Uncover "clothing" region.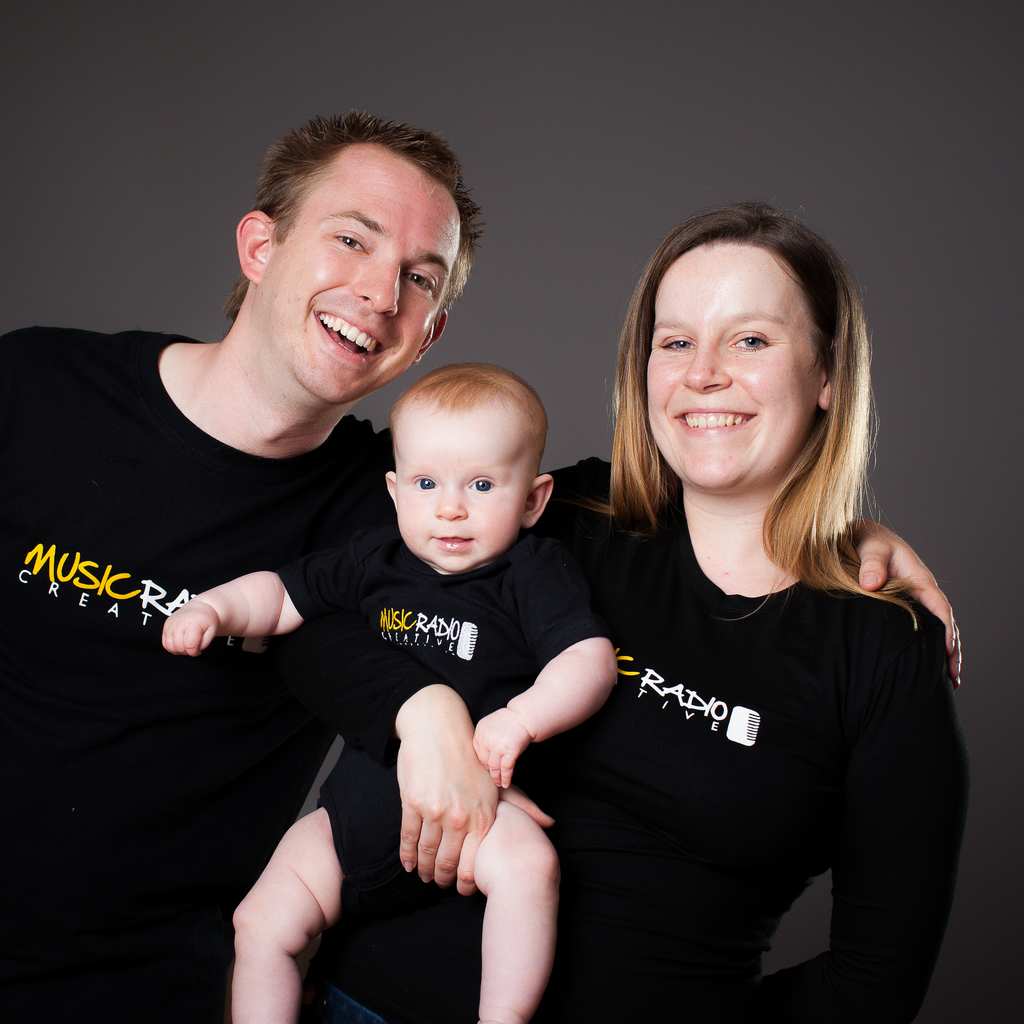
Uncovered: bbox=[263, 517, 606, 941].
